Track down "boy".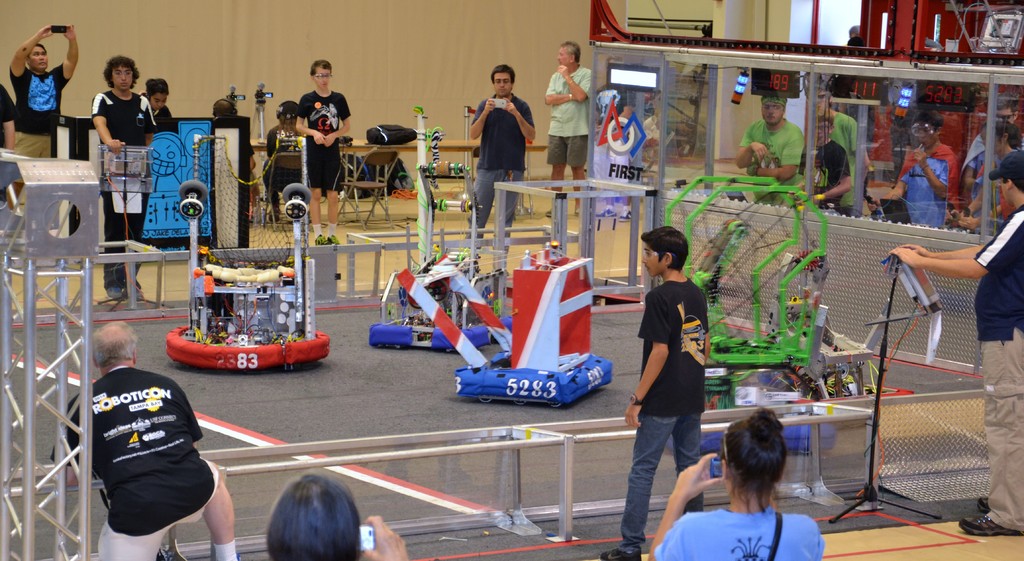
Tracked to l=741, t=87, r=802, b=181.
